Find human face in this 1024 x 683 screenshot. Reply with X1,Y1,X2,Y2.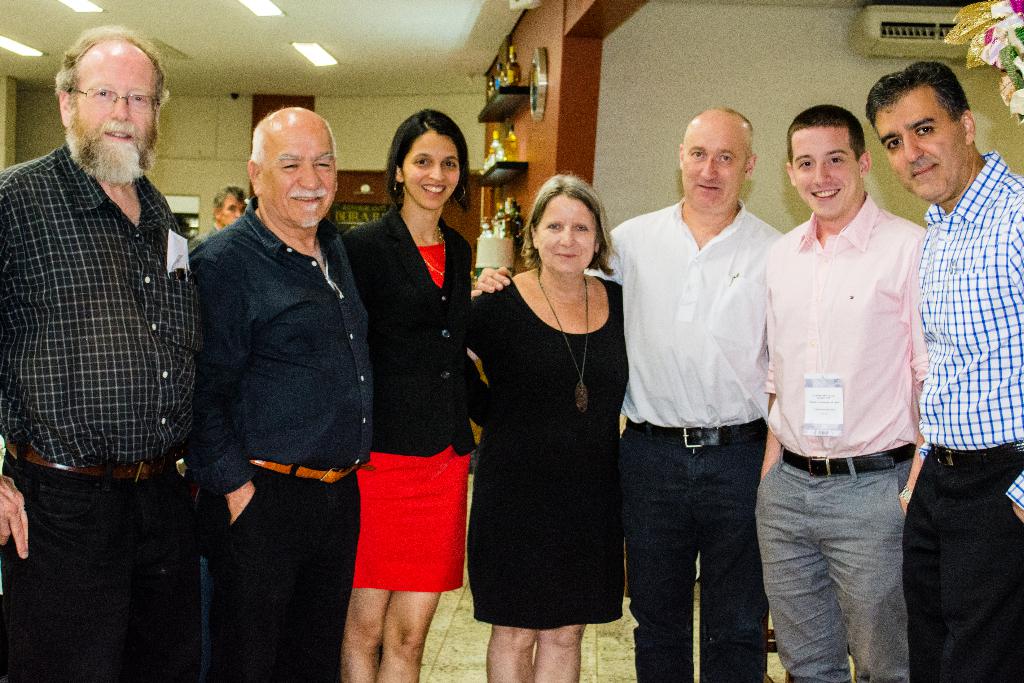
540,194,595,276.
